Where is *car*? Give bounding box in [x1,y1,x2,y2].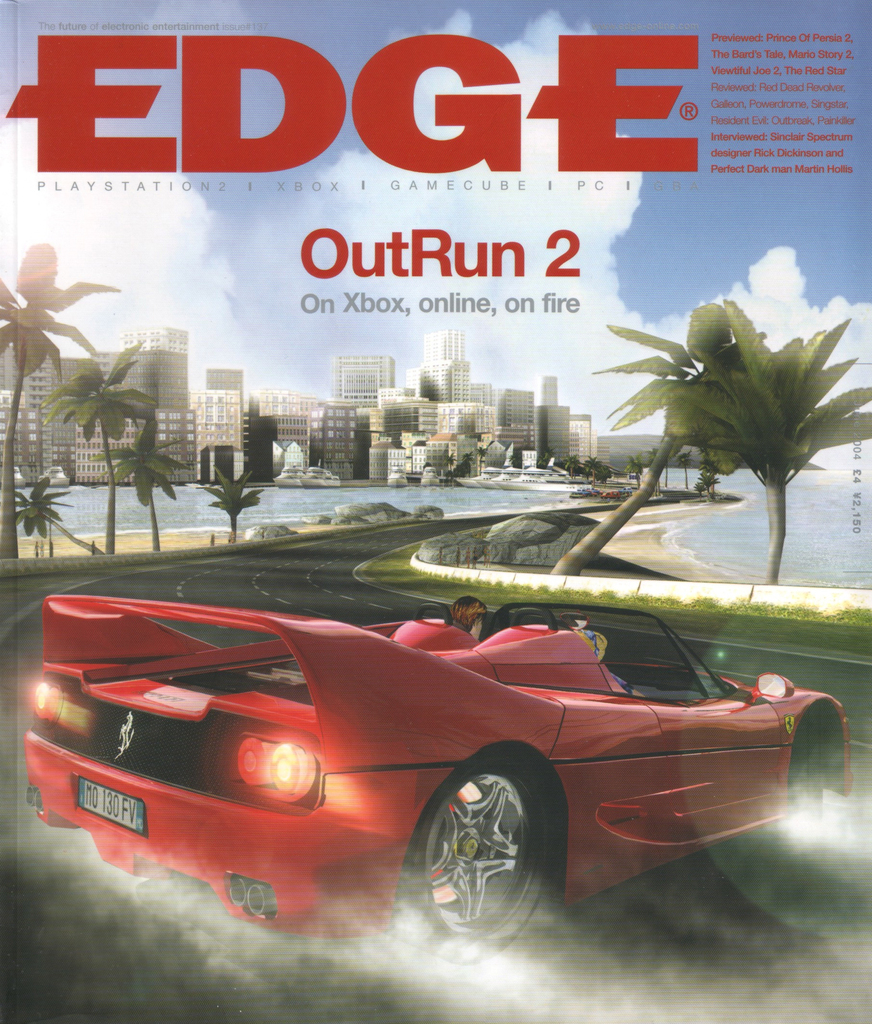
[11,586,859,931].
